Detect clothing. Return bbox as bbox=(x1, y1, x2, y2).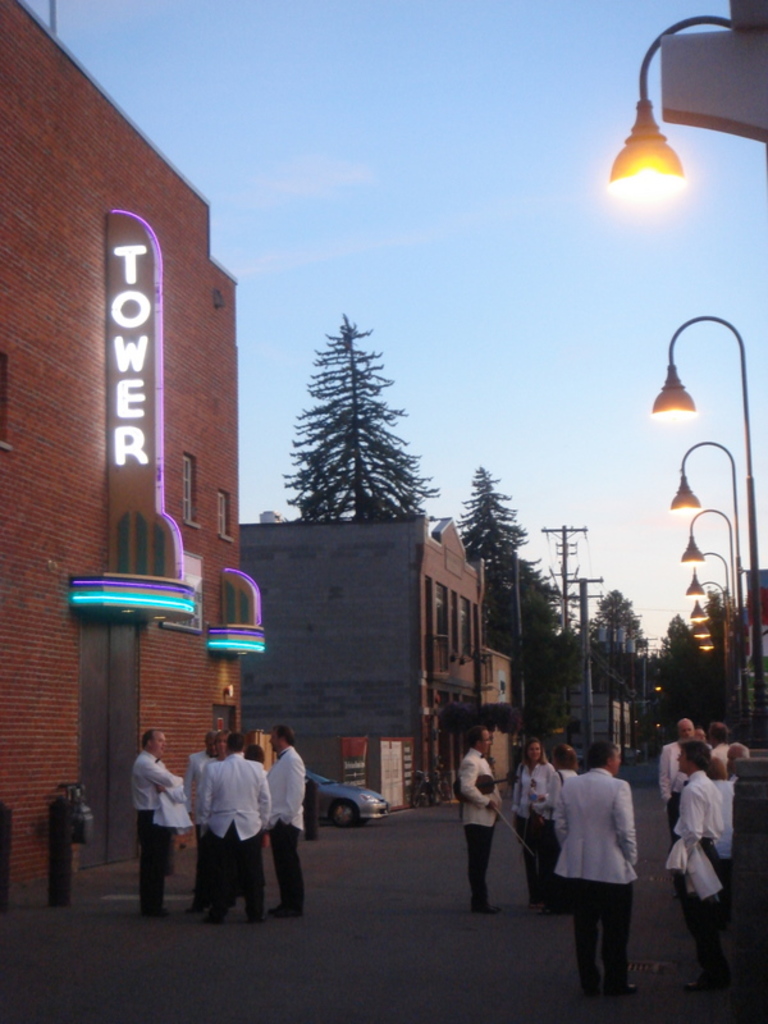
bbox=(461, 753, 499, 924).
